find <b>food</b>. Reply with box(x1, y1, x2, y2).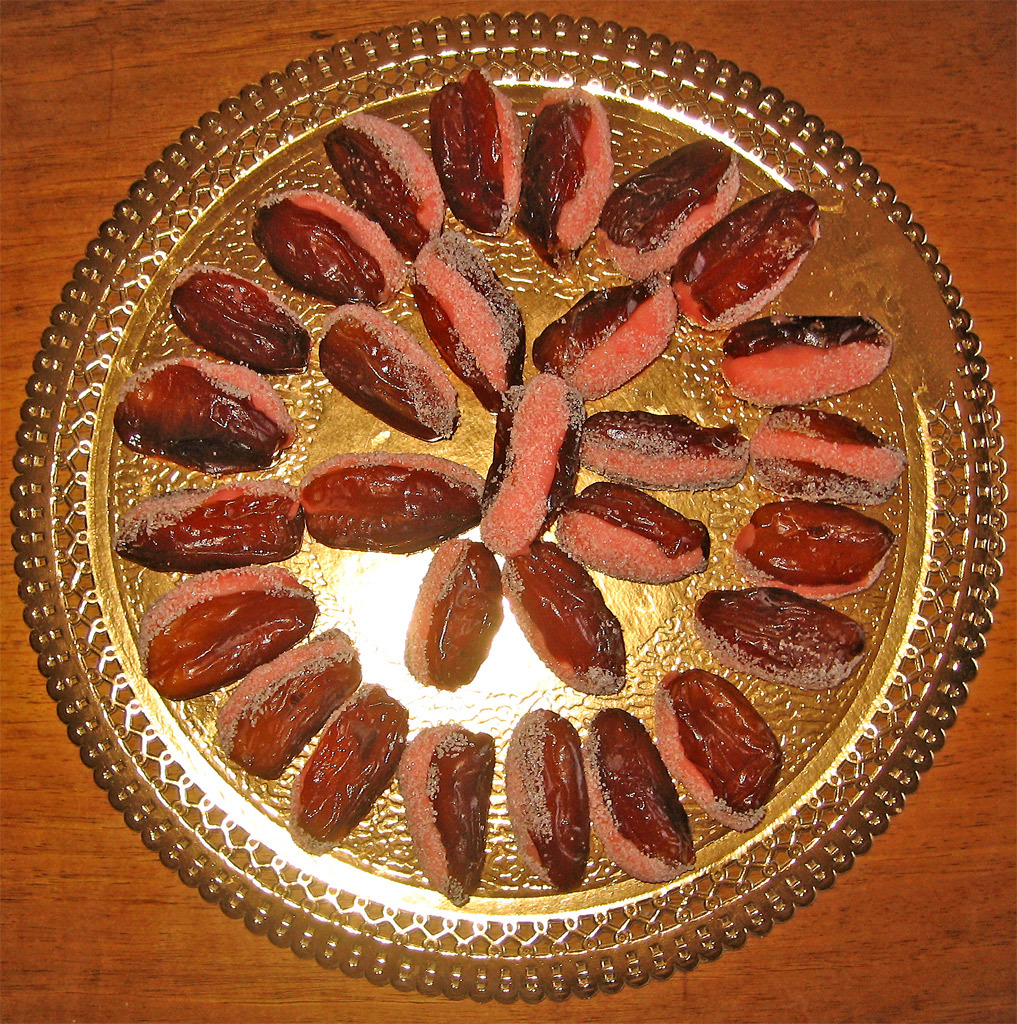
box(476, 373, 588, 561).
